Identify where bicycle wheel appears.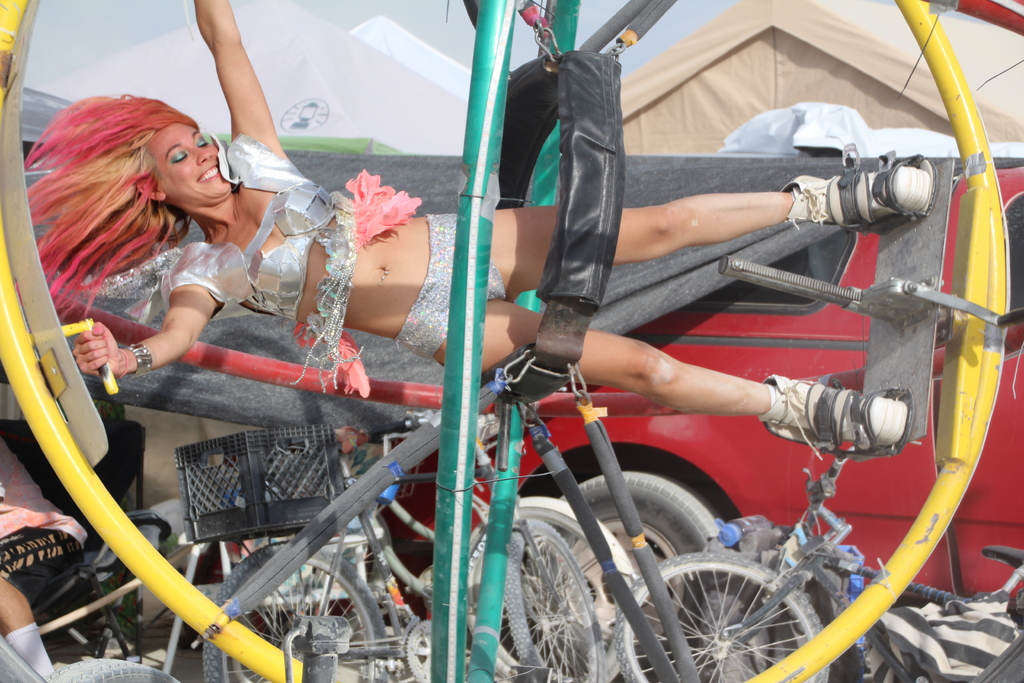
Appears at box=[461, 514, 604, 682].
